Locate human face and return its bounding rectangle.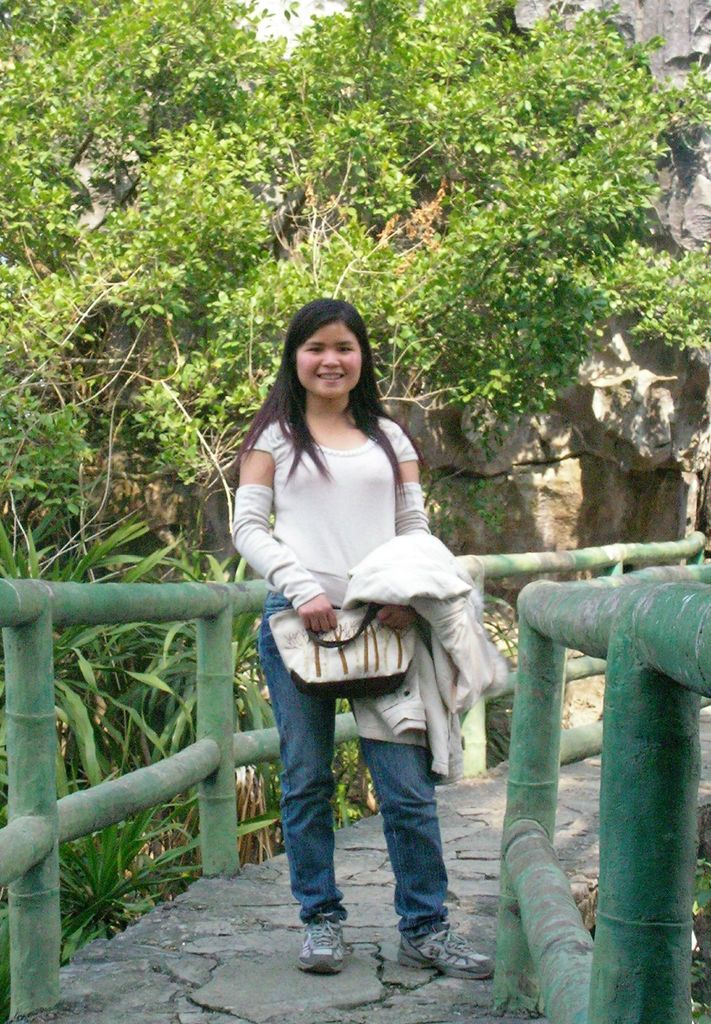
locate(293, 321, 361, 397).
